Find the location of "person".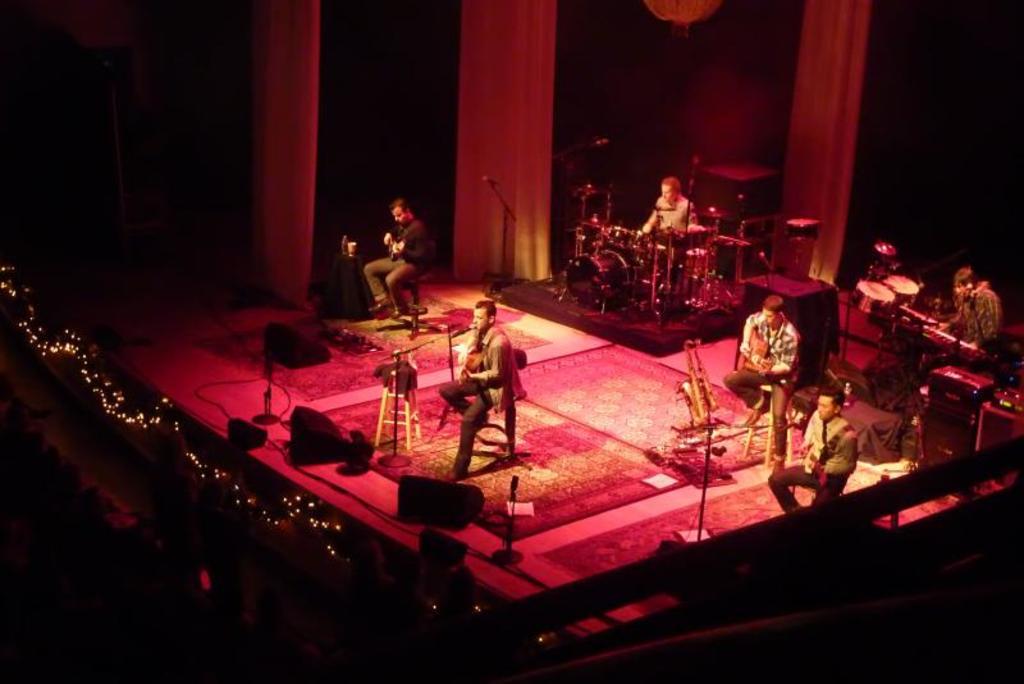
Location: pyautogui.locateOnScreen(358, 188, 433, 327).
